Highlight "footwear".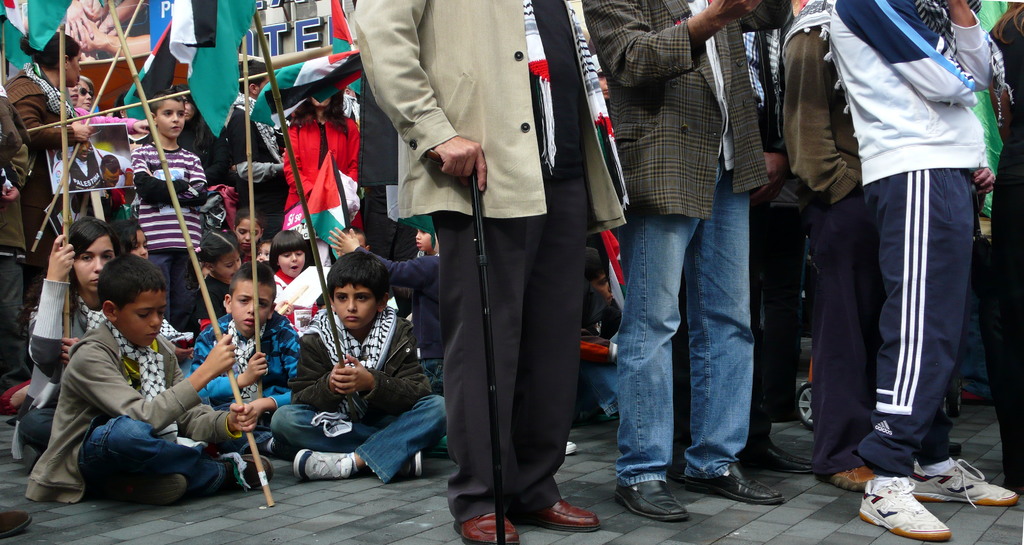
Highlighted region: box=[625, 469, 699, 523].
